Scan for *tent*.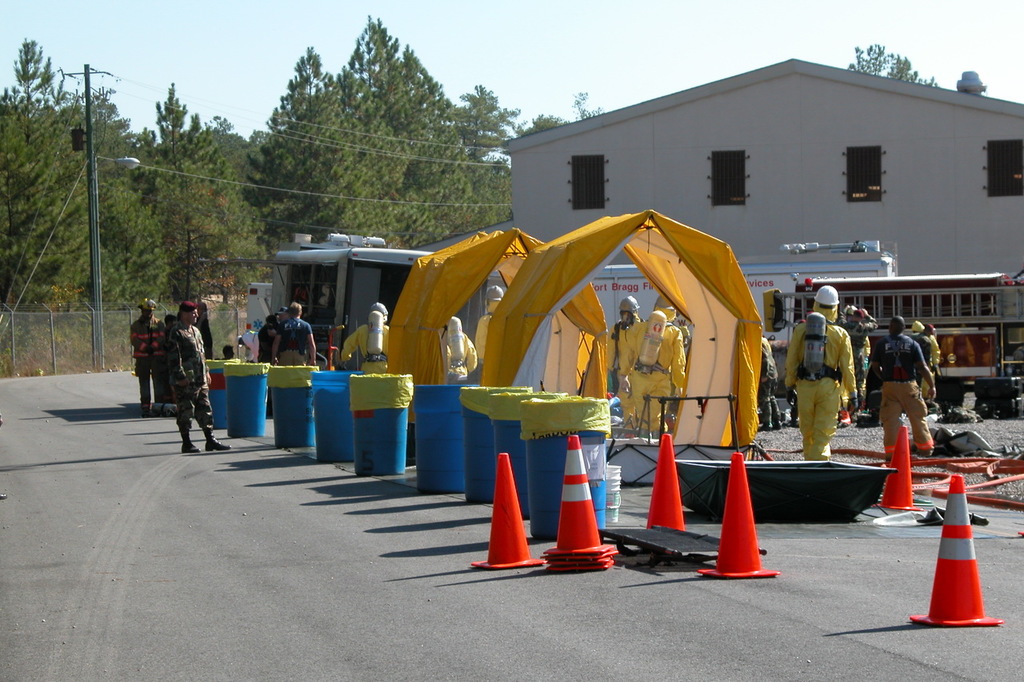
Scan result: 378:221:627:419.
